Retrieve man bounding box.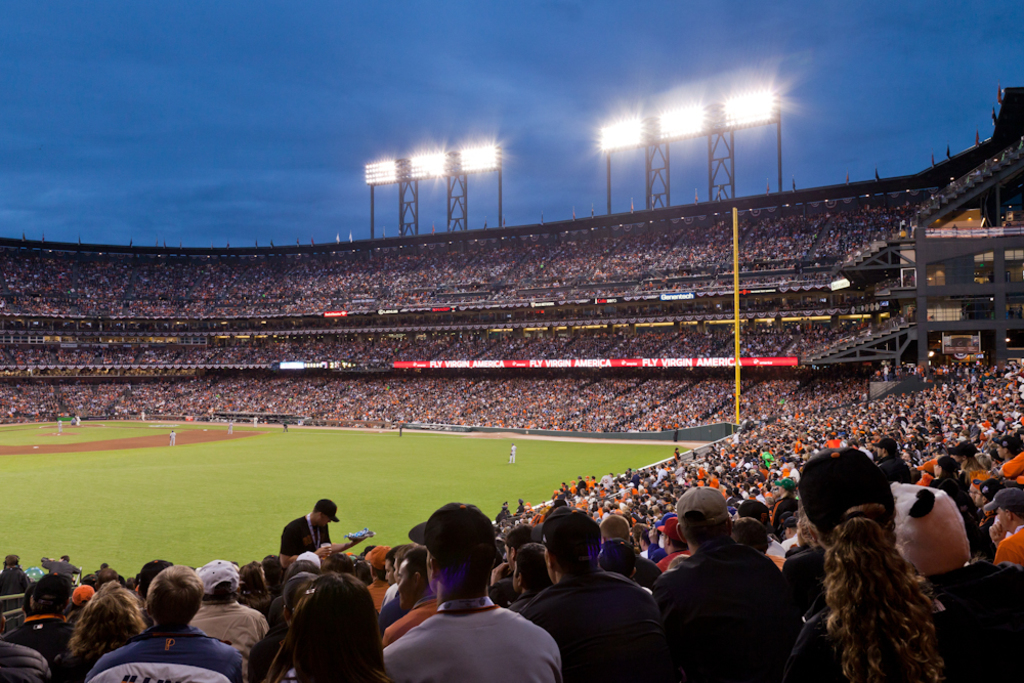
Bounding box: 858, 439, 868, 461.
